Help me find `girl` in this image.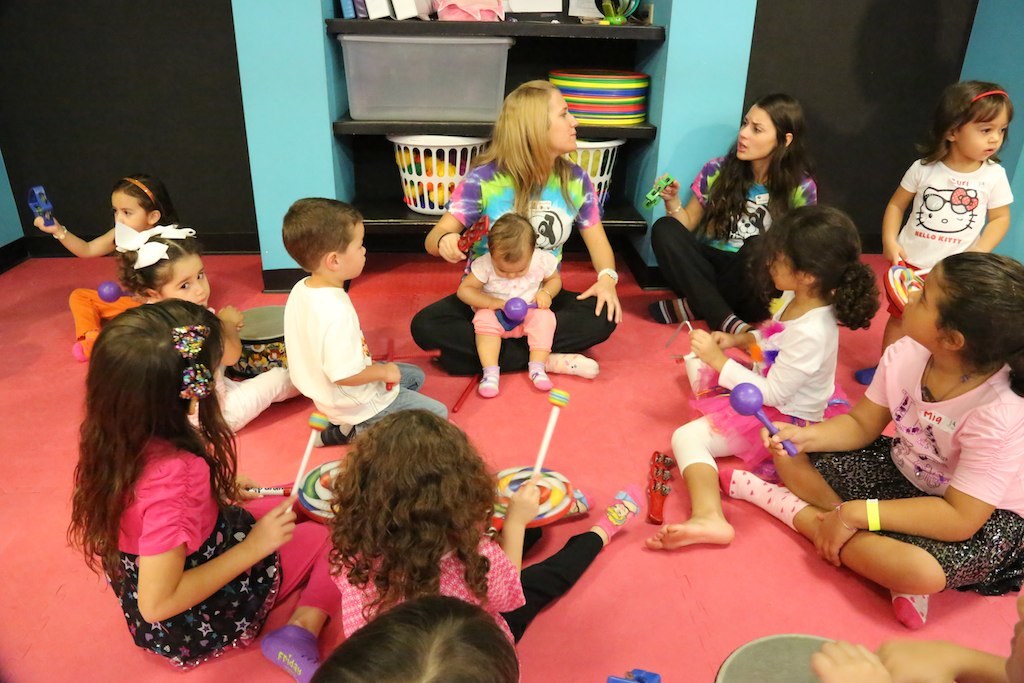
Found it: (408,75,622,378).
